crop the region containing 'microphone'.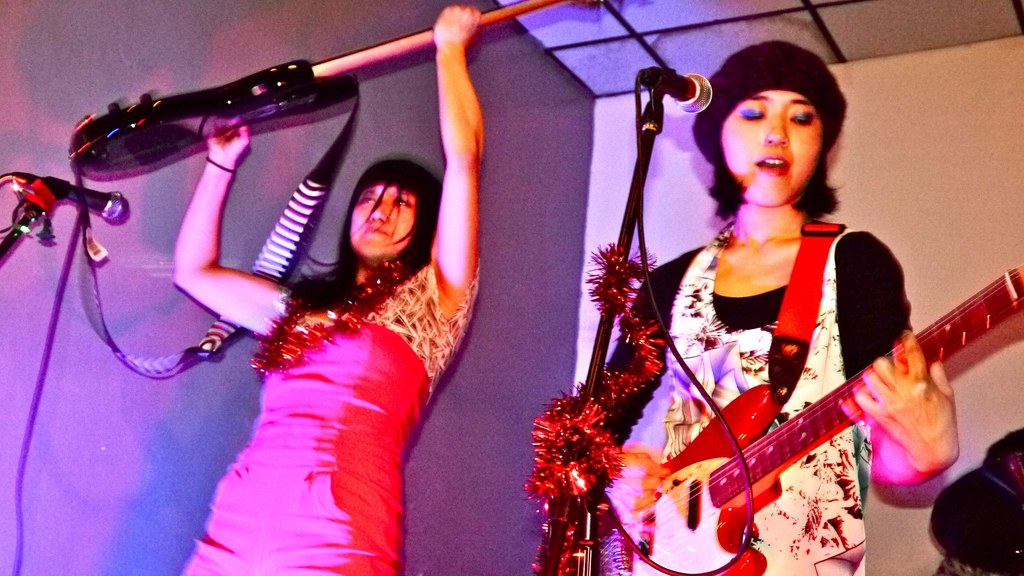
Crop region: x1=0 y1=178 x2=124 y2=232.
